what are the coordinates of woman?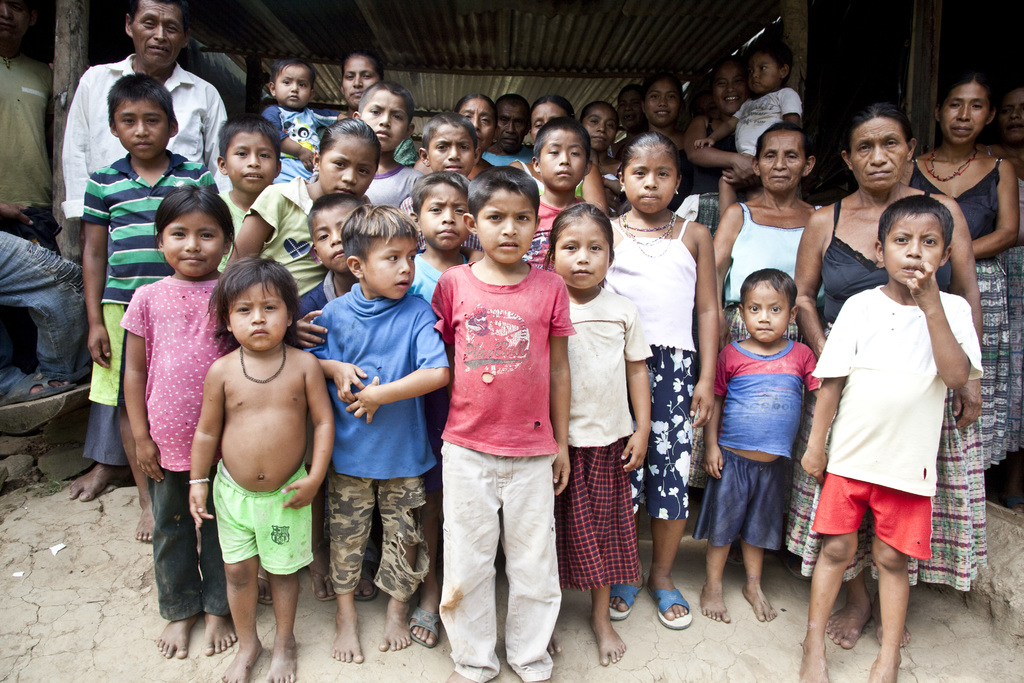
x1=326, y1=48, x2=381, y2=133.
